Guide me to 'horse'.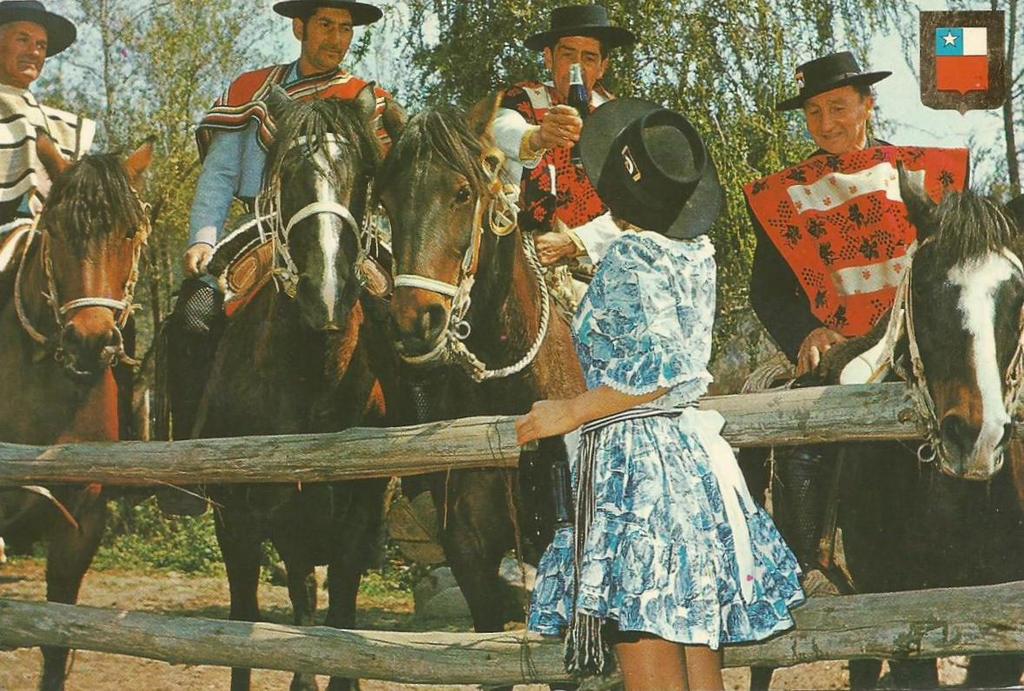
Guidance: 360:89:592:690.
